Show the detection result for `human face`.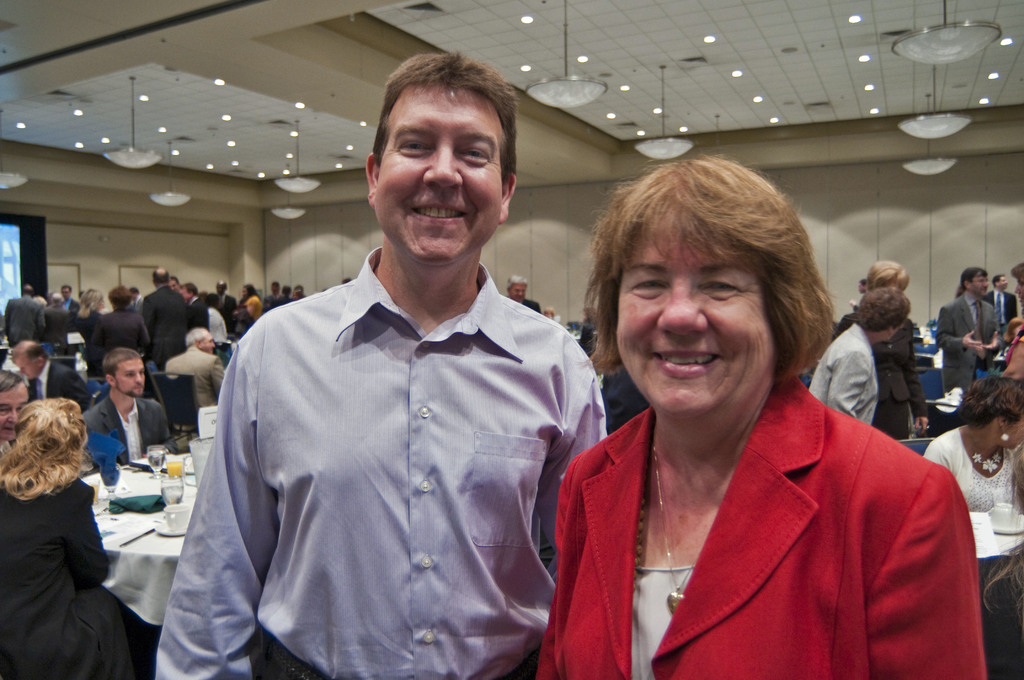
0, 385, 31, 439.
